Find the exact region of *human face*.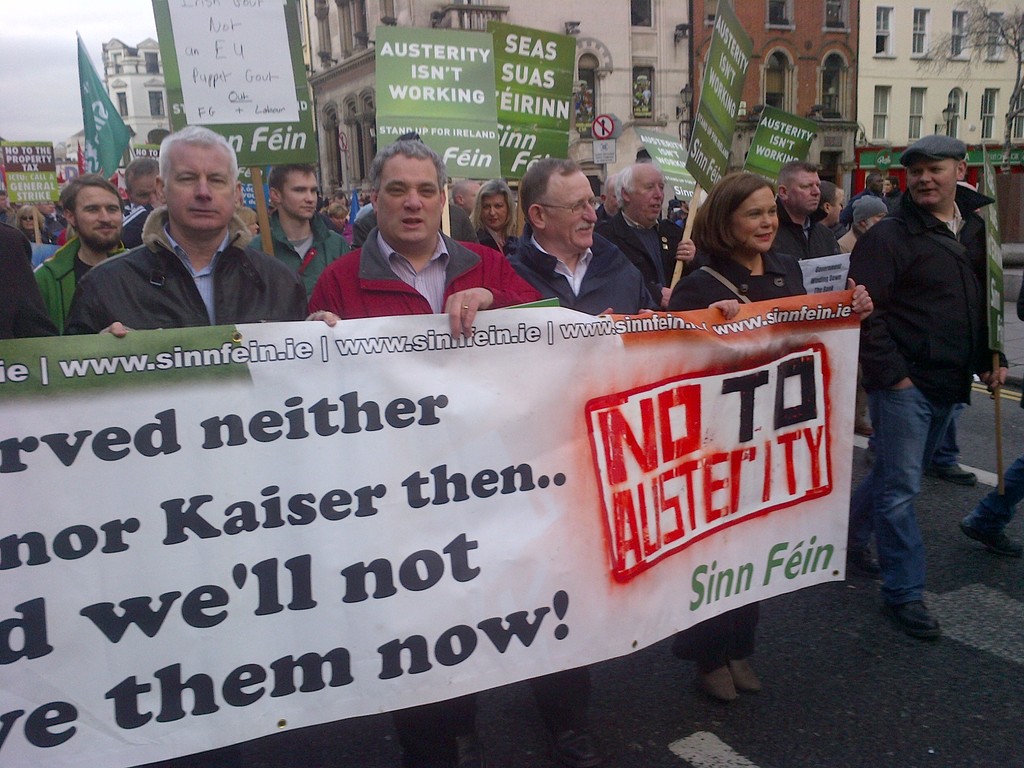
Exact region: BBox(543, 172, 598, 252).
